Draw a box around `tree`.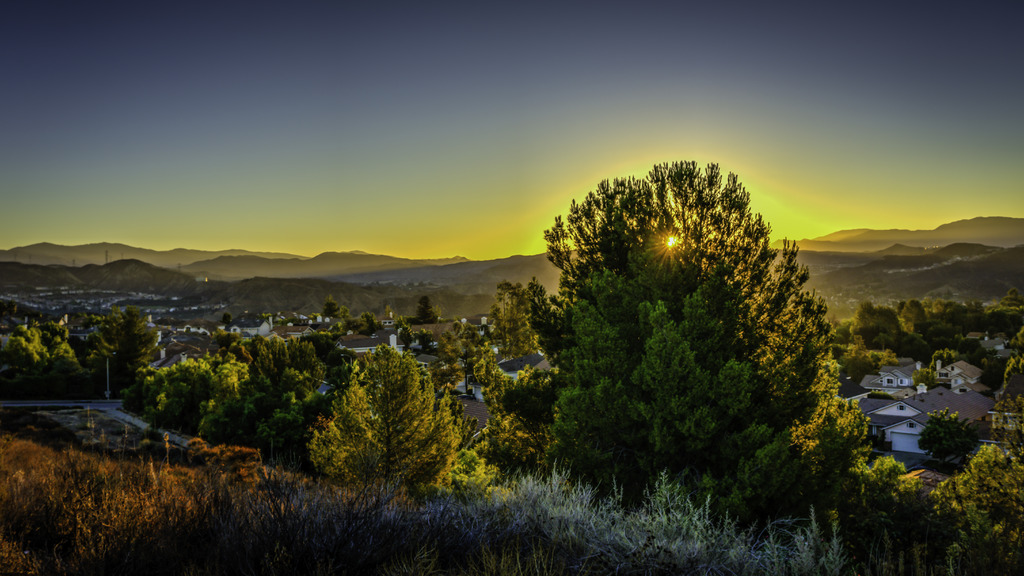
8,323,43,383.
